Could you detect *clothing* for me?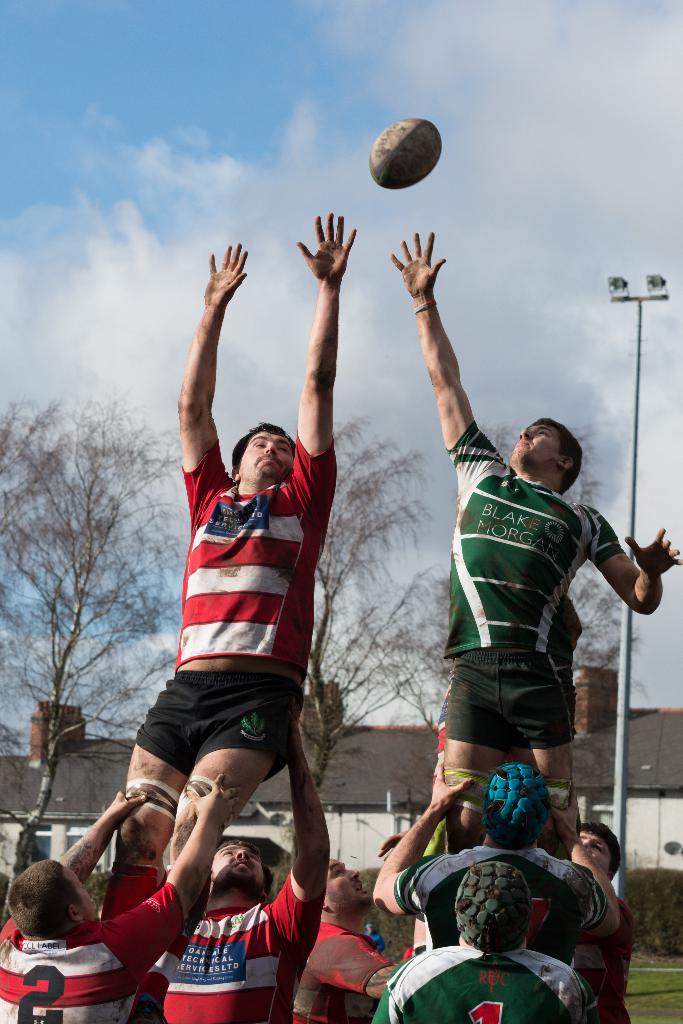
Detection result: x1=419 y1=435 x2=632 y2=830.
